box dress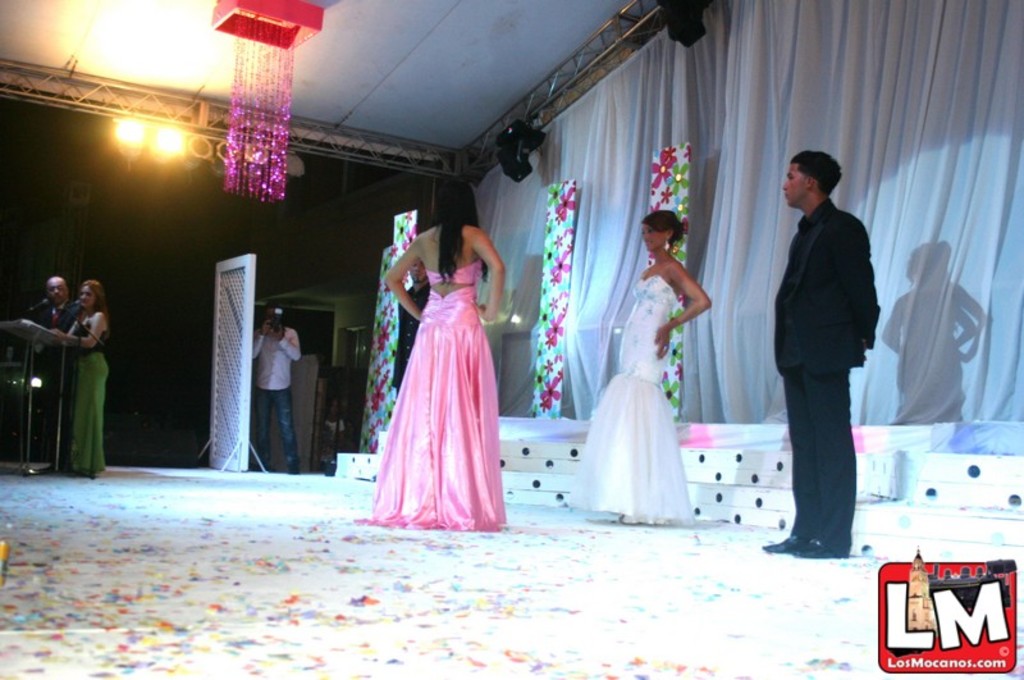
<bbox>369, 254, 506, 511</bbox>
